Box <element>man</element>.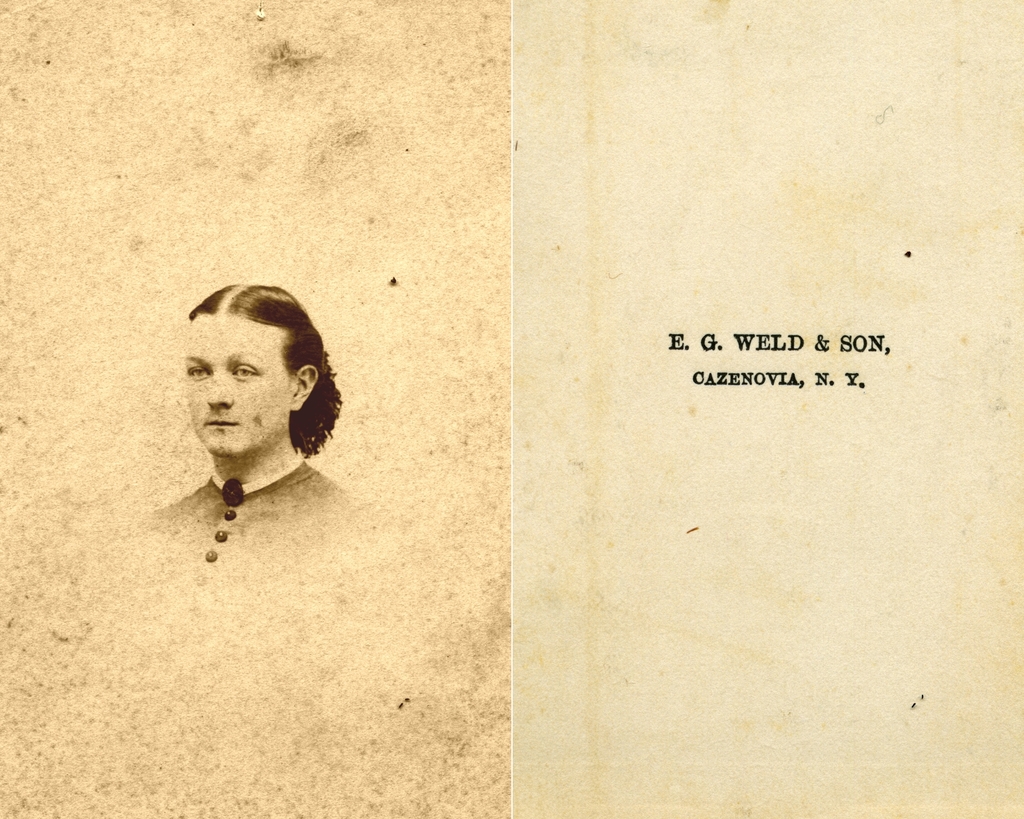
box(132, 282, 369, 594).
